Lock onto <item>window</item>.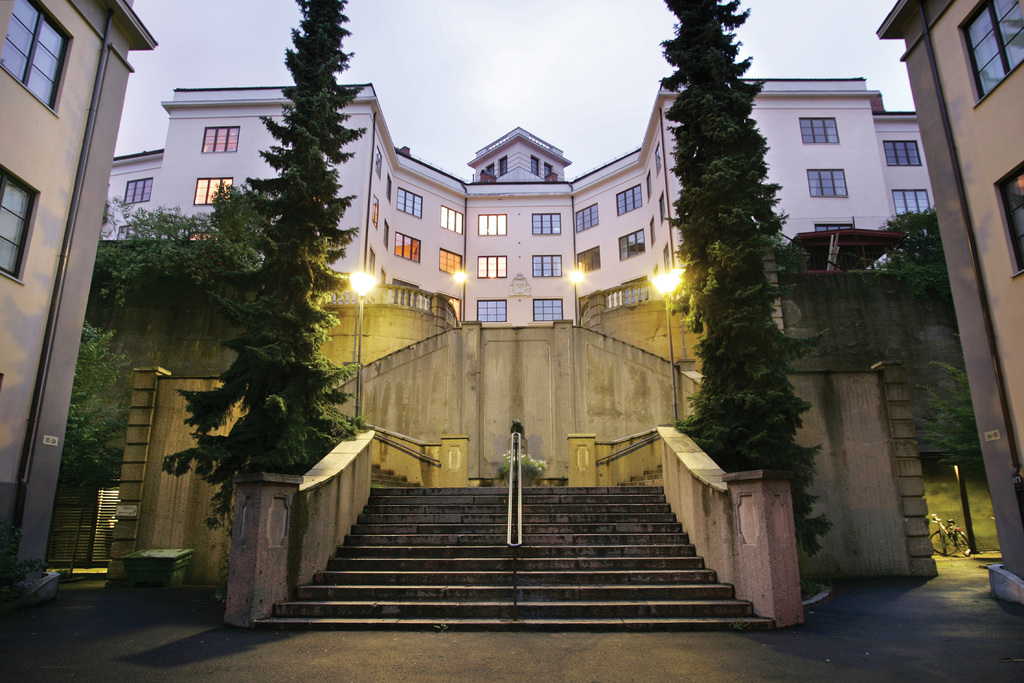
Locked: region(955, 0, 1023, 108).
